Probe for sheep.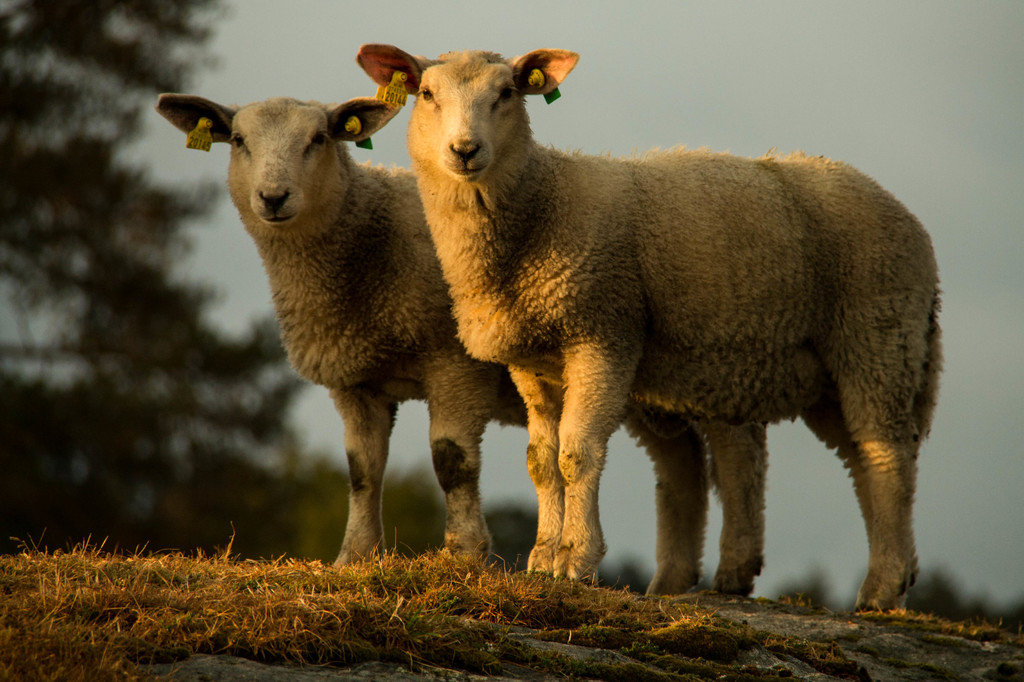
Probe result: region(356, 44, 946, 587).
